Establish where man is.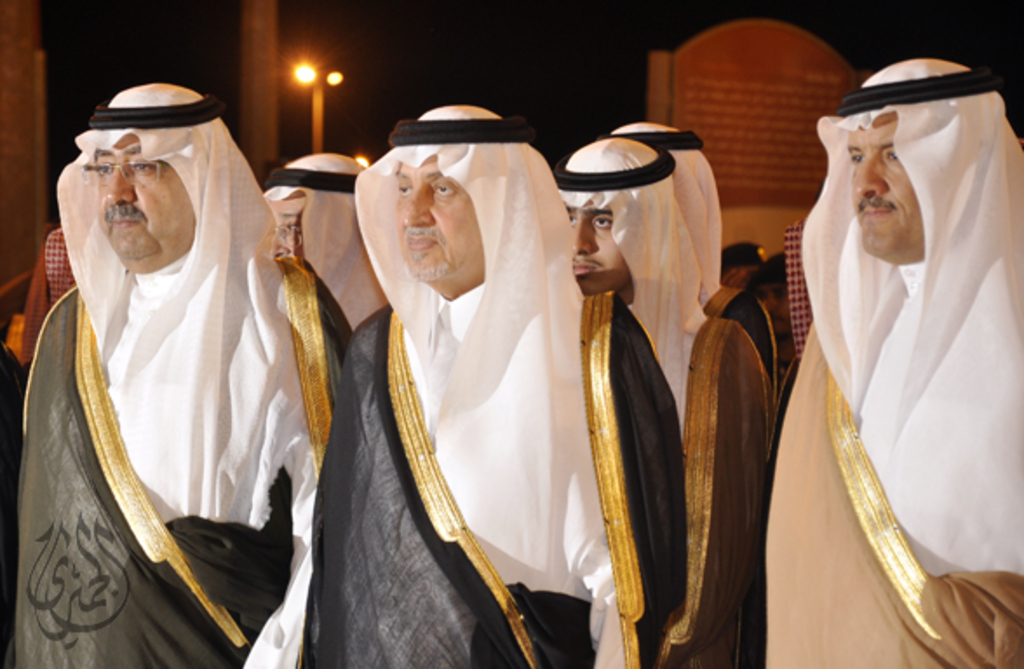
Established at detection(5, 80, 355, 667).
